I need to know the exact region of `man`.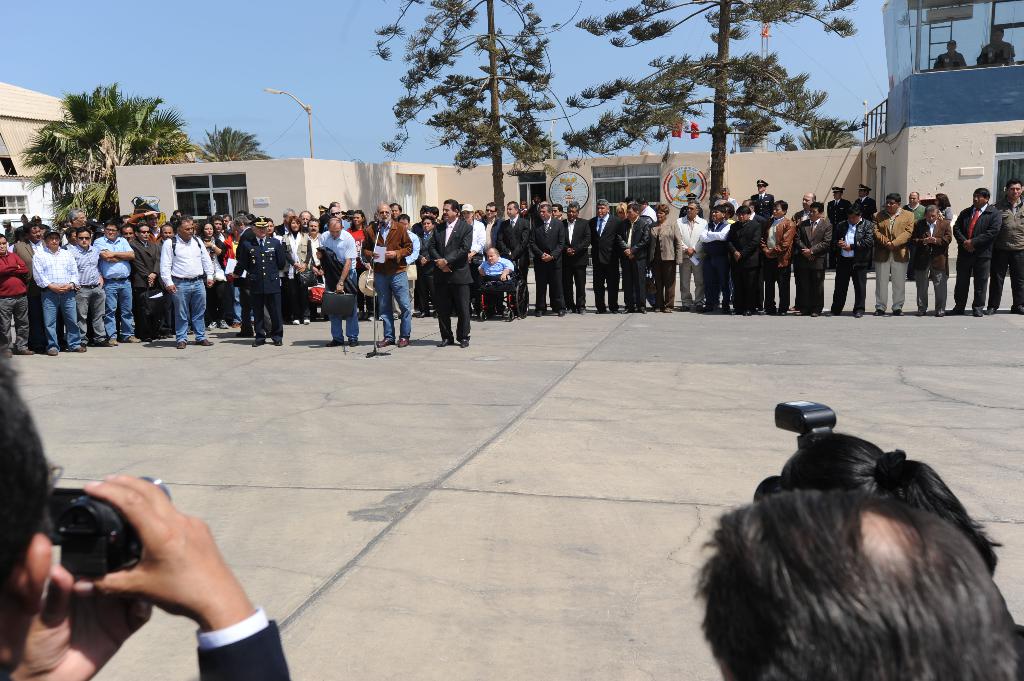
Region: rect(760, 202, 792, 314).
